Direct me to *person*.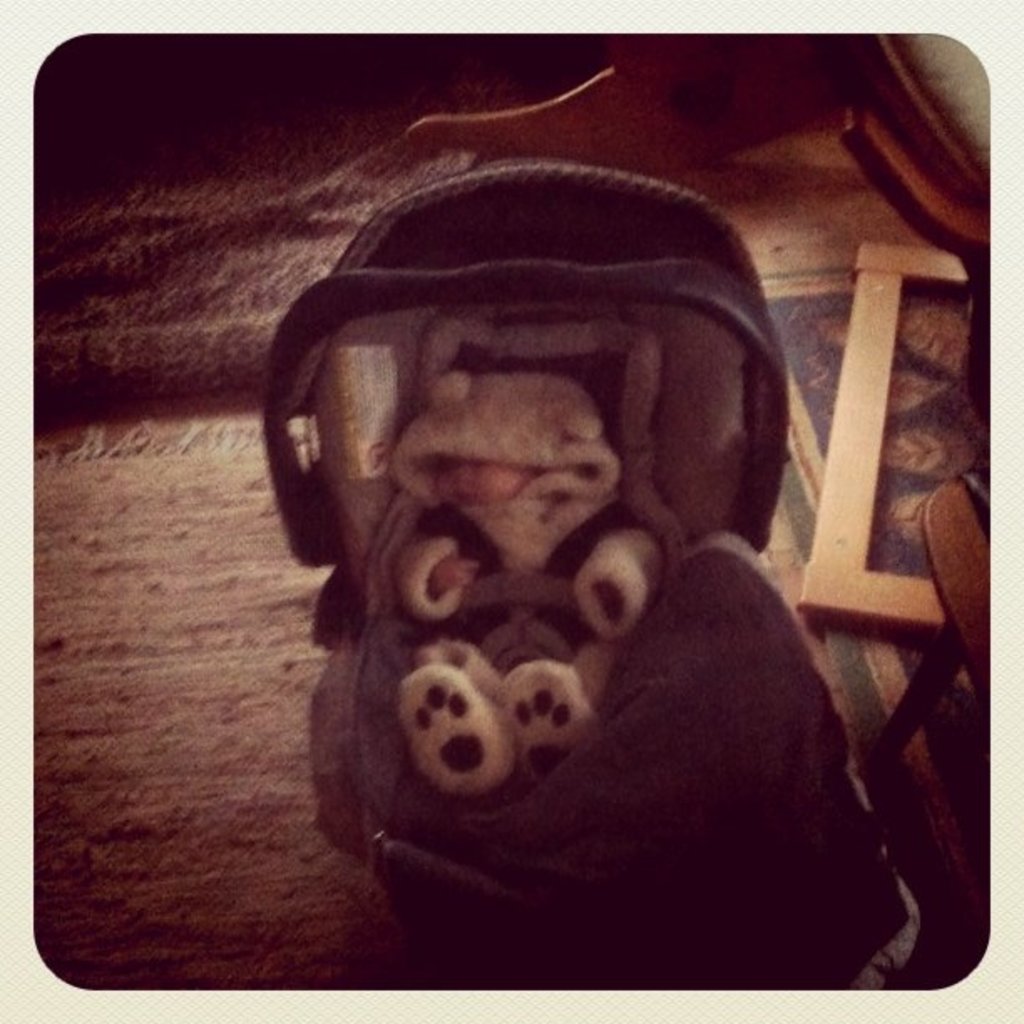
Direction: 392:452:663:801.
